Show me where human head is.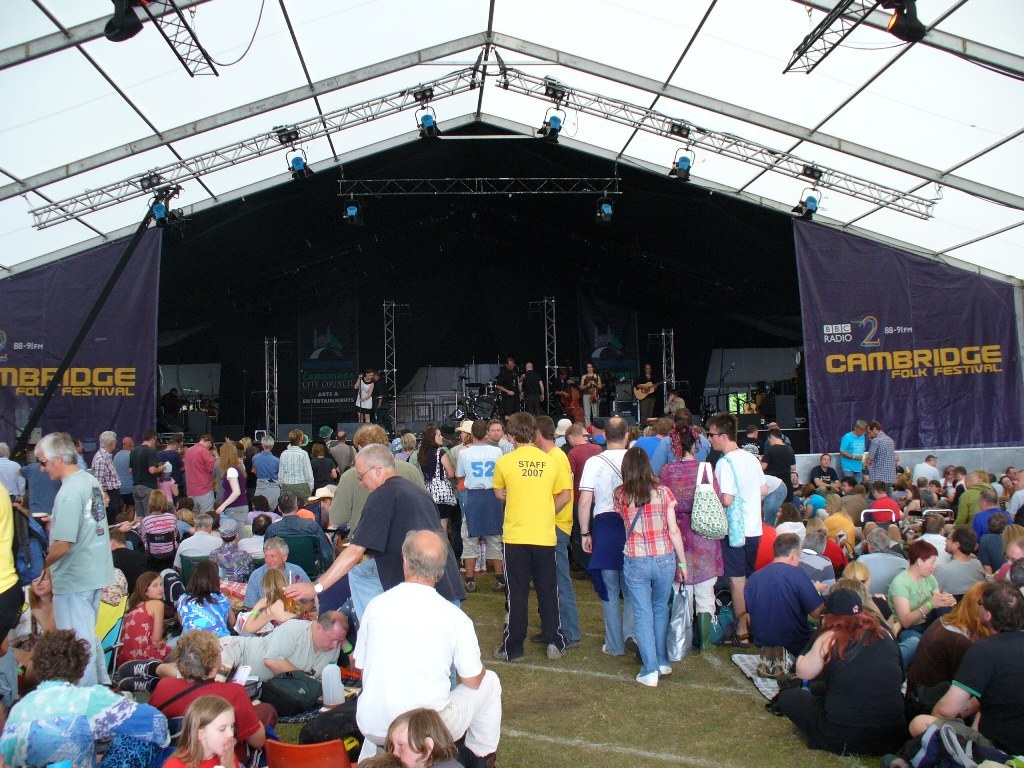
human head is at <region>852, 419, 864, 438</region>.
